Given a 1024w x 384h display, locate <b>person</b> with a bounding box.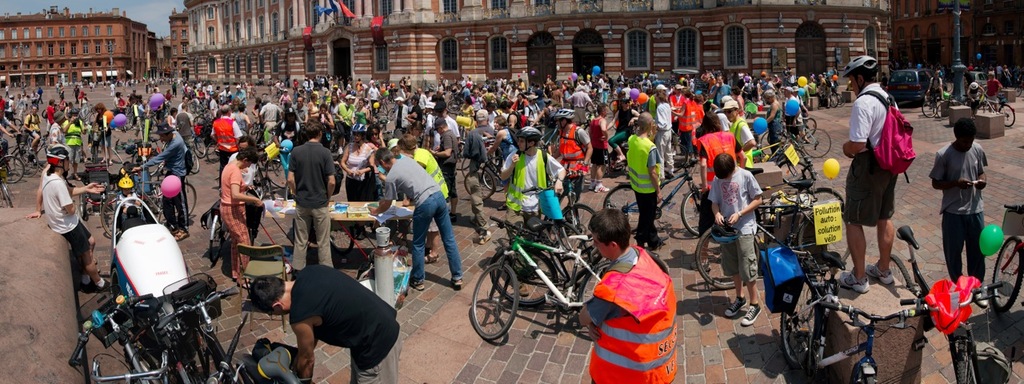
Located: (x1=687, y1=151, x2=770, y2=330).
